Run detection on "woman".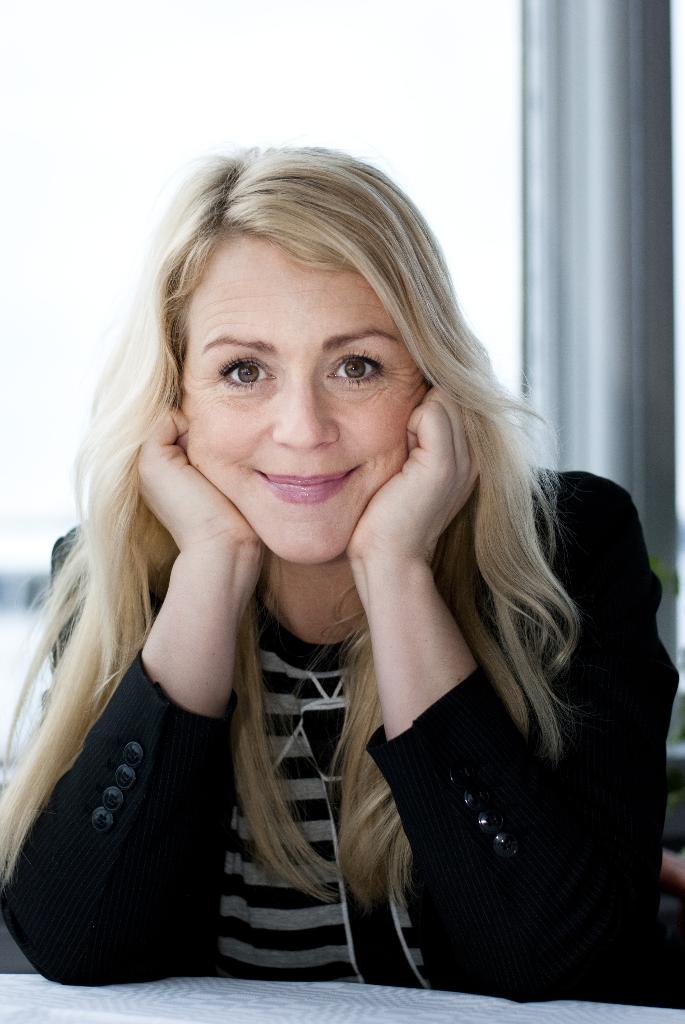
Result: 0,150,677,1023.
